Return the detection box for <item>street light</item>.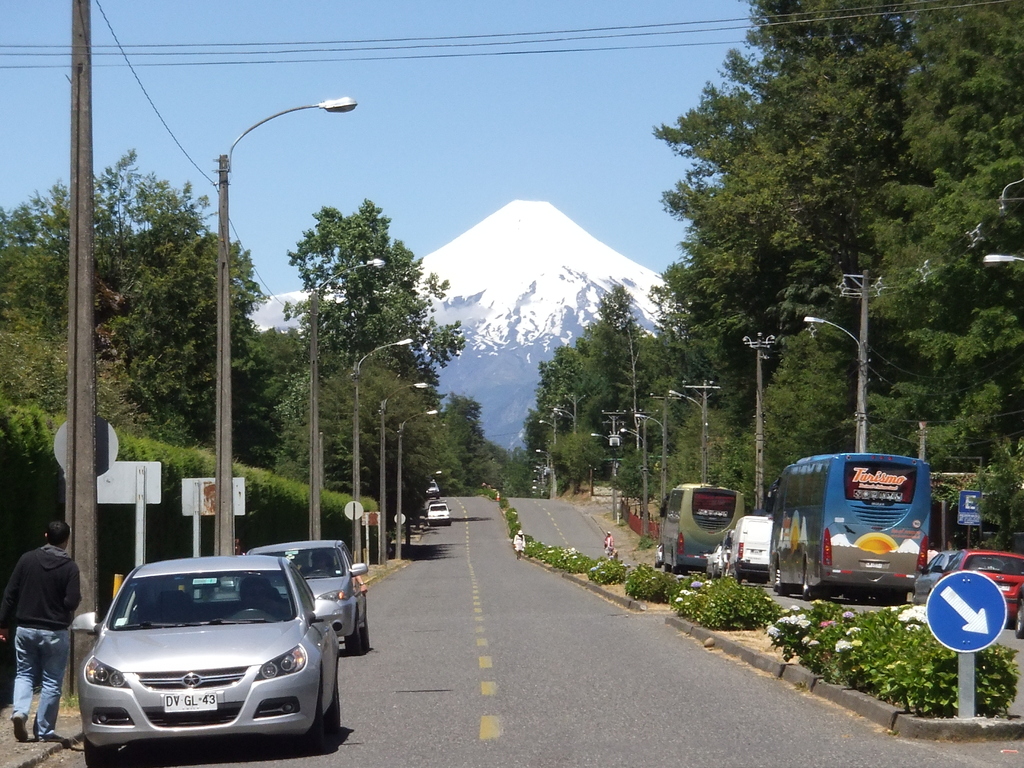
[537,450,554,467].
